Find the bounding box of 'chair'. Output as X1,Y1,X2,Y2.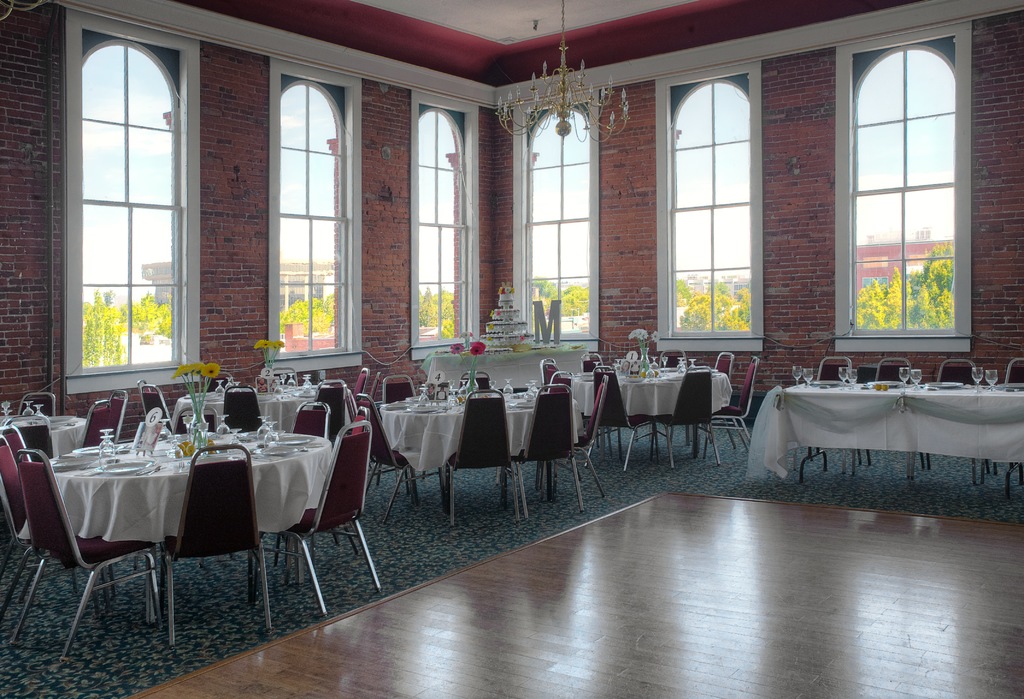
138,385,177,431.
